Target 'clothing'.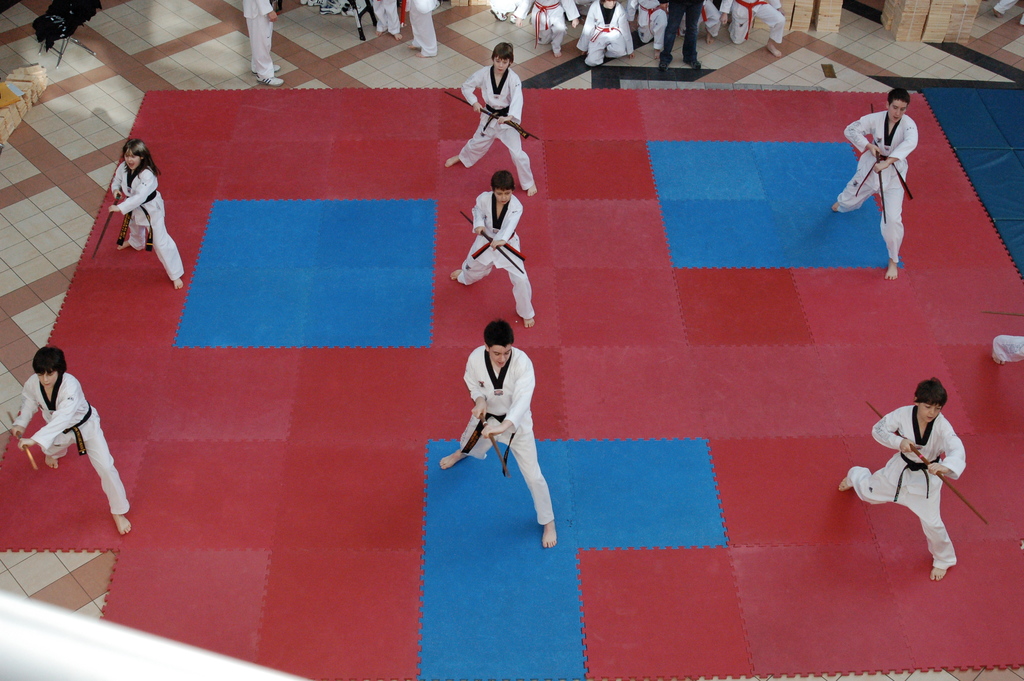
Target region: bbox=[110, 158, 191, 281].
